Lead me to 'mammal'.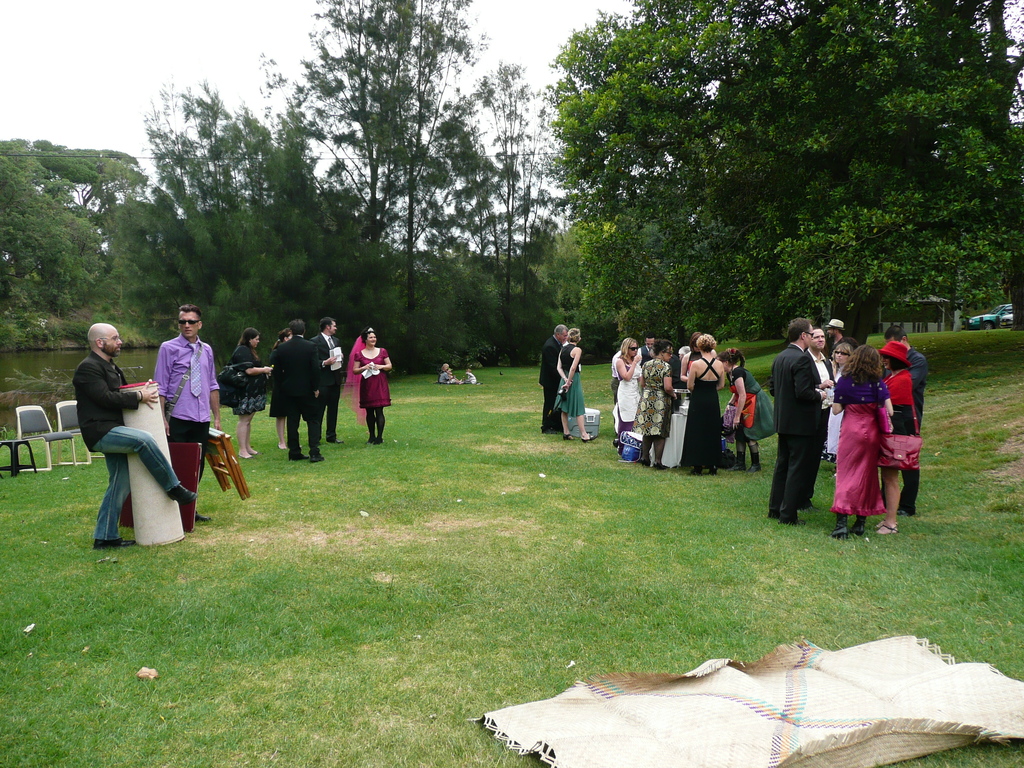
Lead to x1=152, y1=303, x2=220, y2=520.
